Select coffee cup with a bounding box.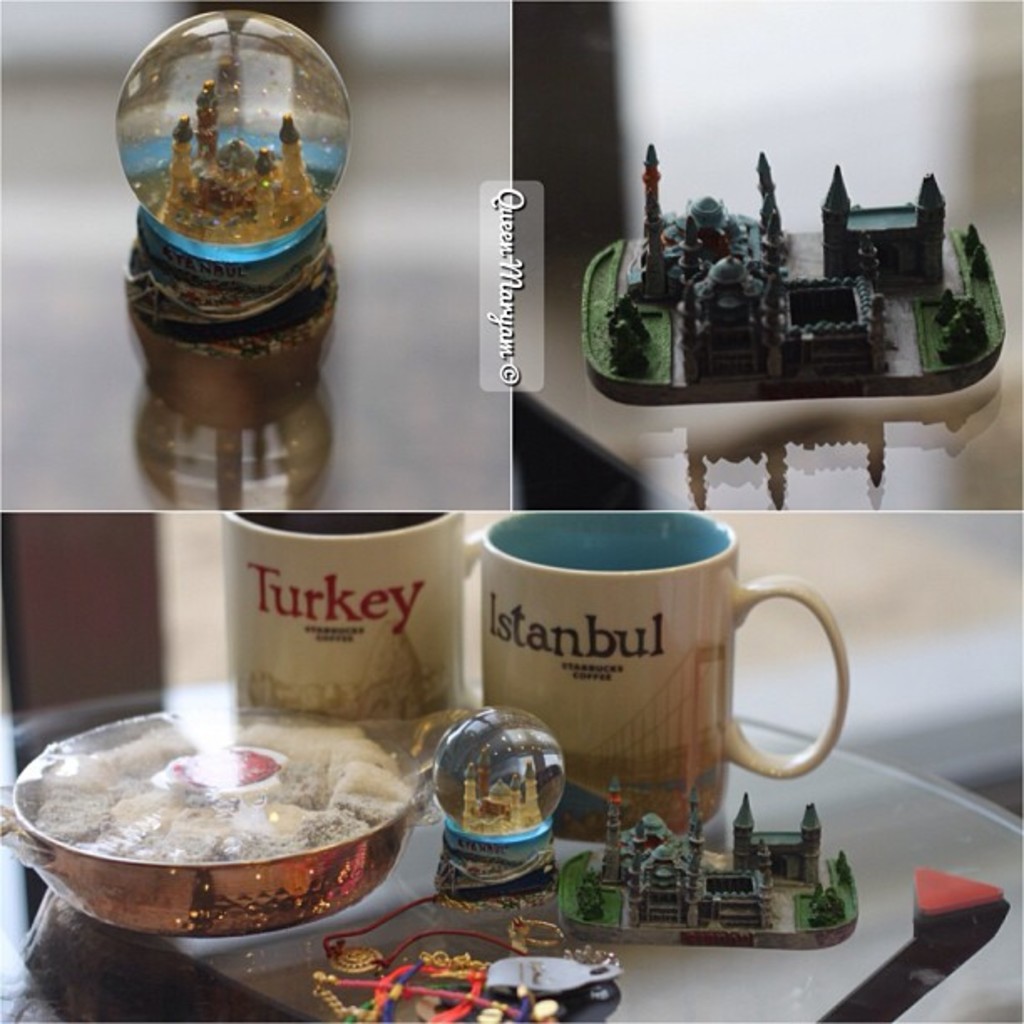
pyautogui.locateOnScreen(224, 509, 475, 783).
